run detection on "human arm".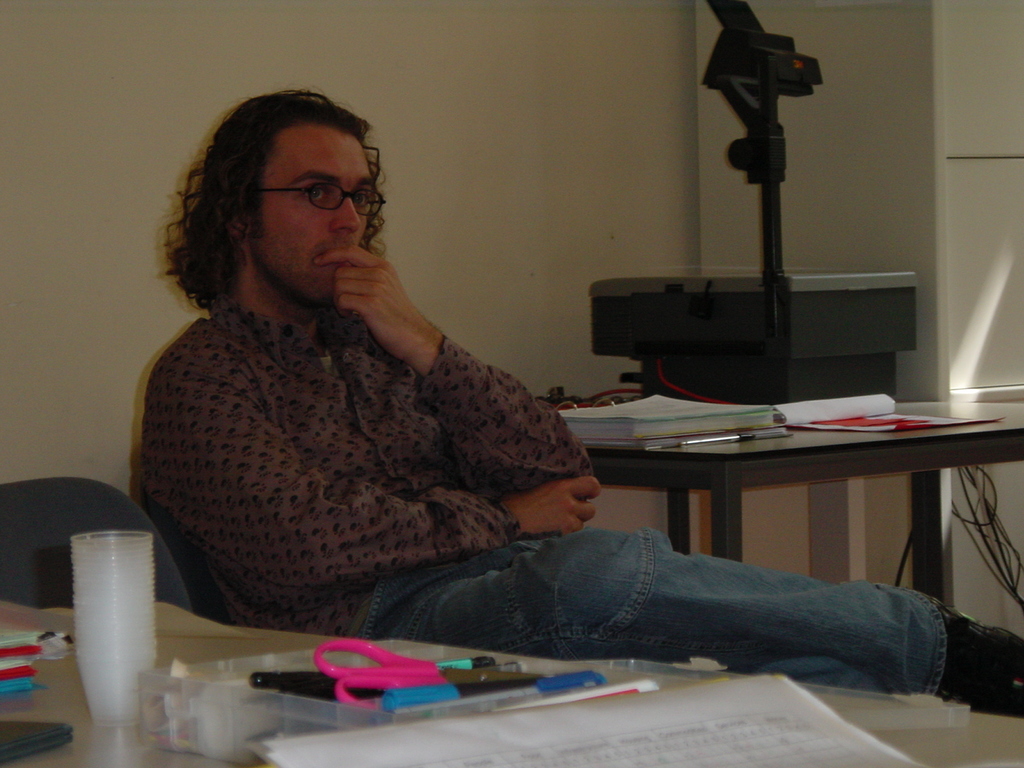
Result: [x1=314, y1=249, x2=593, y2=494].
